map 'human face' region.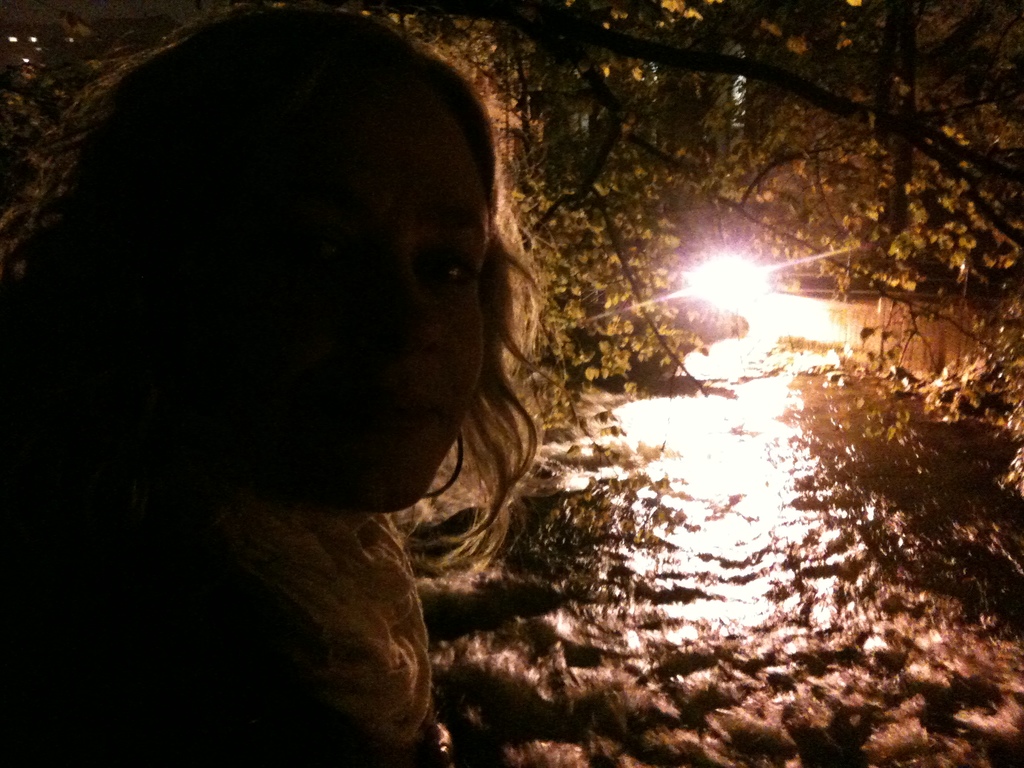
Mapped to (346,99,483,513).
